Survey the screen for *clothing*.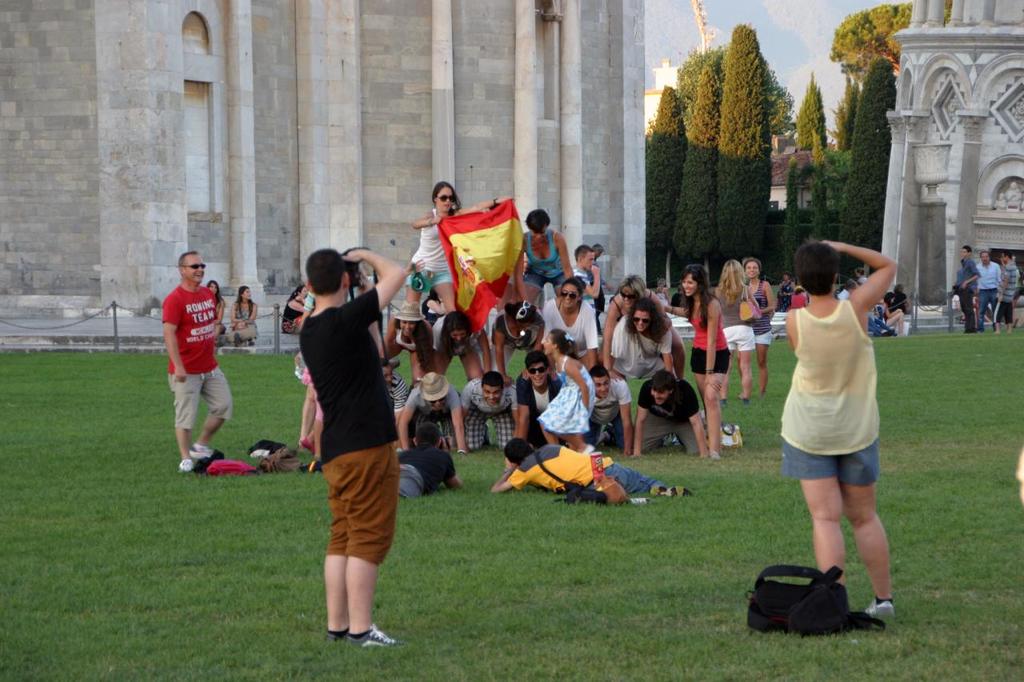
Survey found: {"x1": 994, "y1": 258, "x2": 1020, "y2": 321}.
